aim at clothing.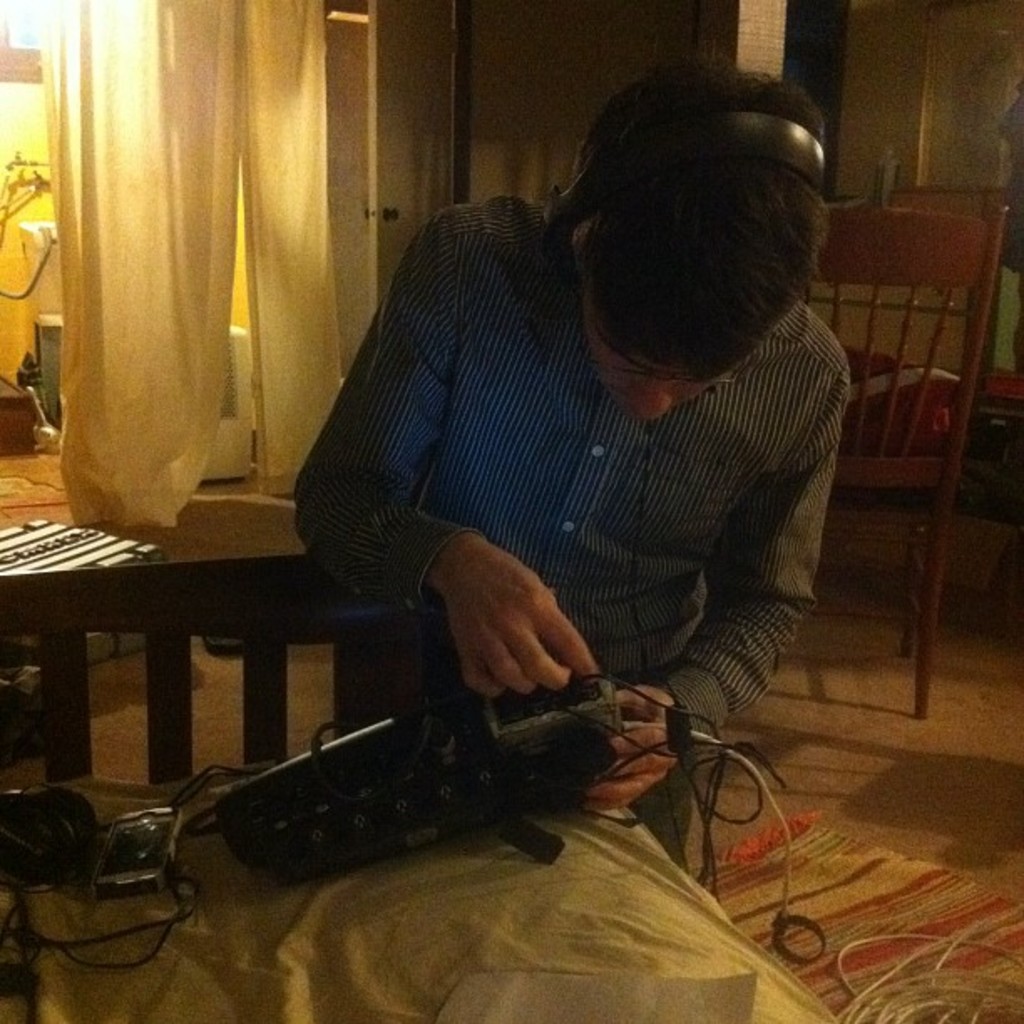
Aimed at x1=288, y1=196, x2=855, y2=773.
